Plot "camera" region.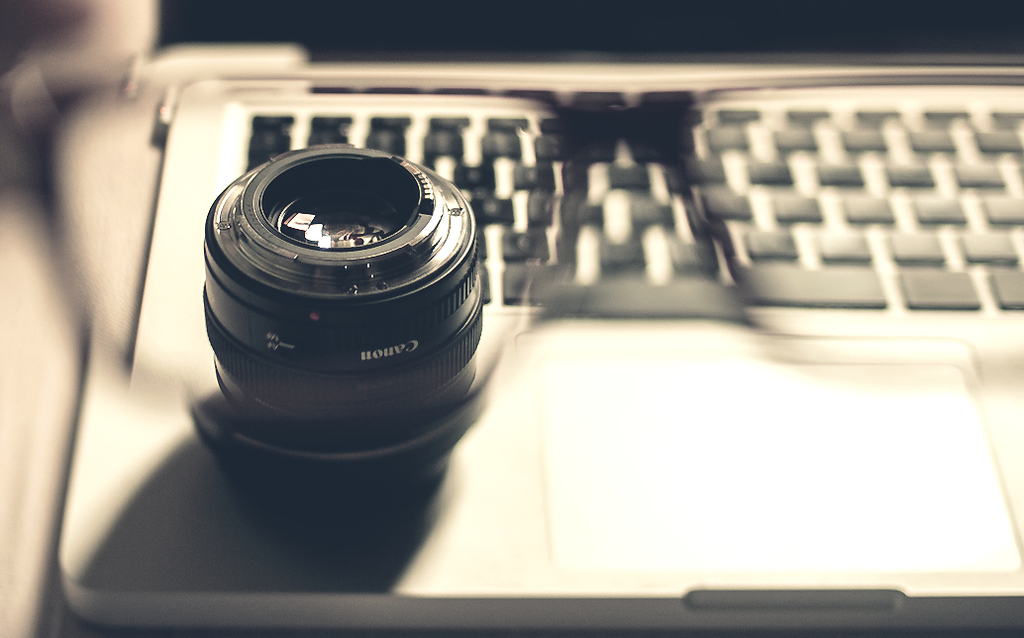
Plotted at locate(199, 145, 491, 443).
